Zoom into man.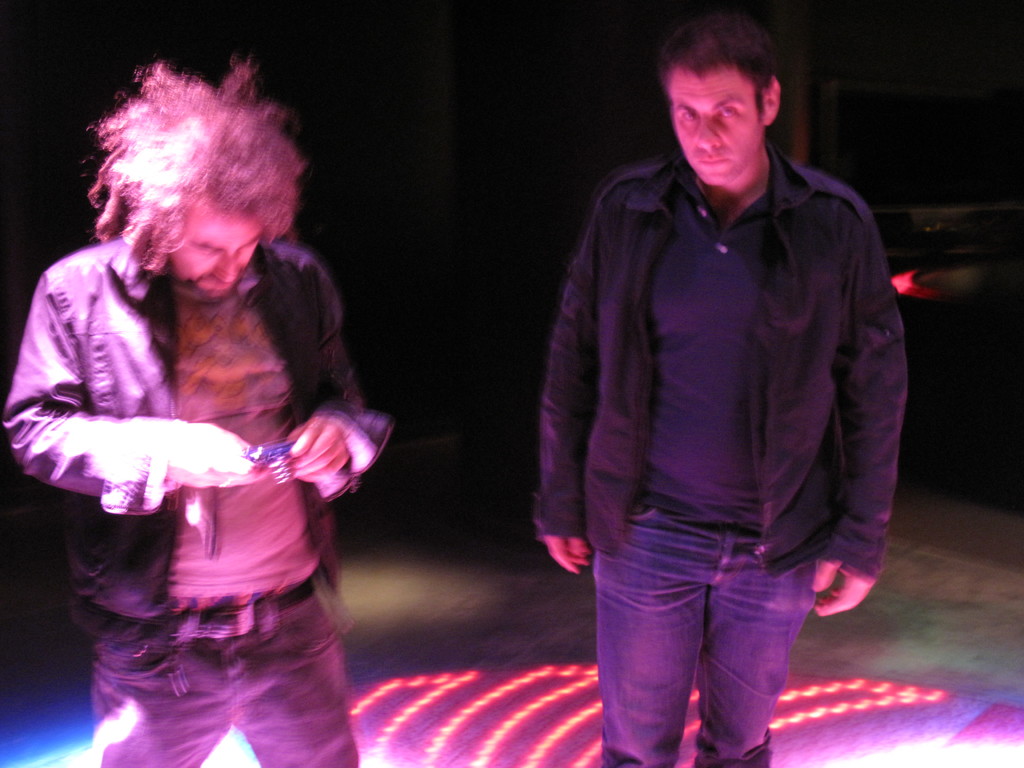
Zoom target: 1, 63, 392, 767.
